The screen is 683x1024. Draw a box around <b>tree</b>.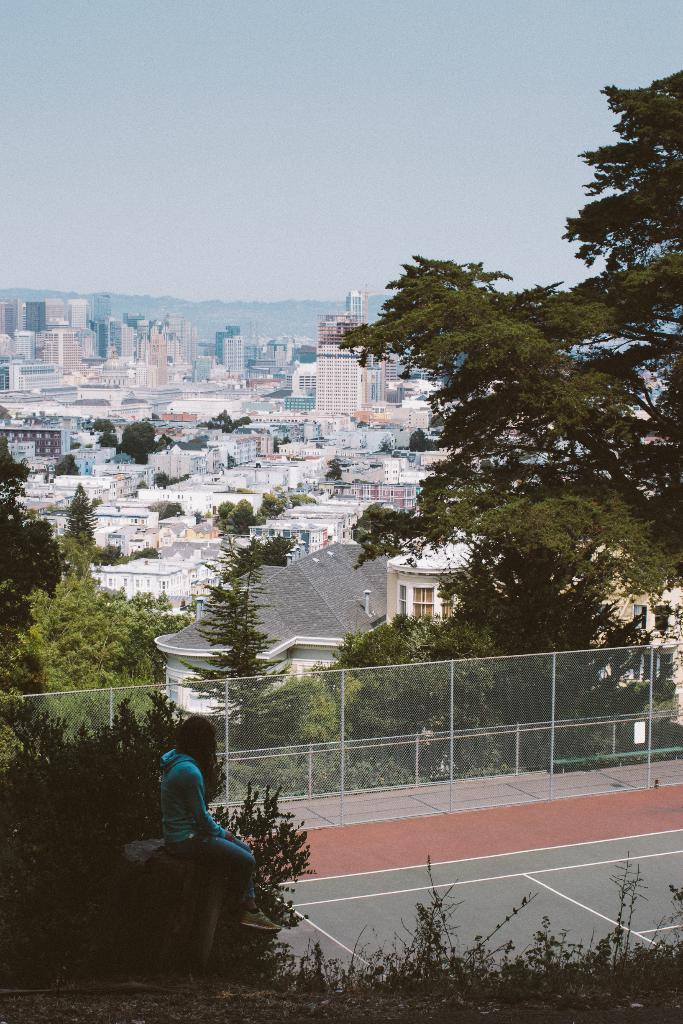
<box>88,544,126,566</box>.
